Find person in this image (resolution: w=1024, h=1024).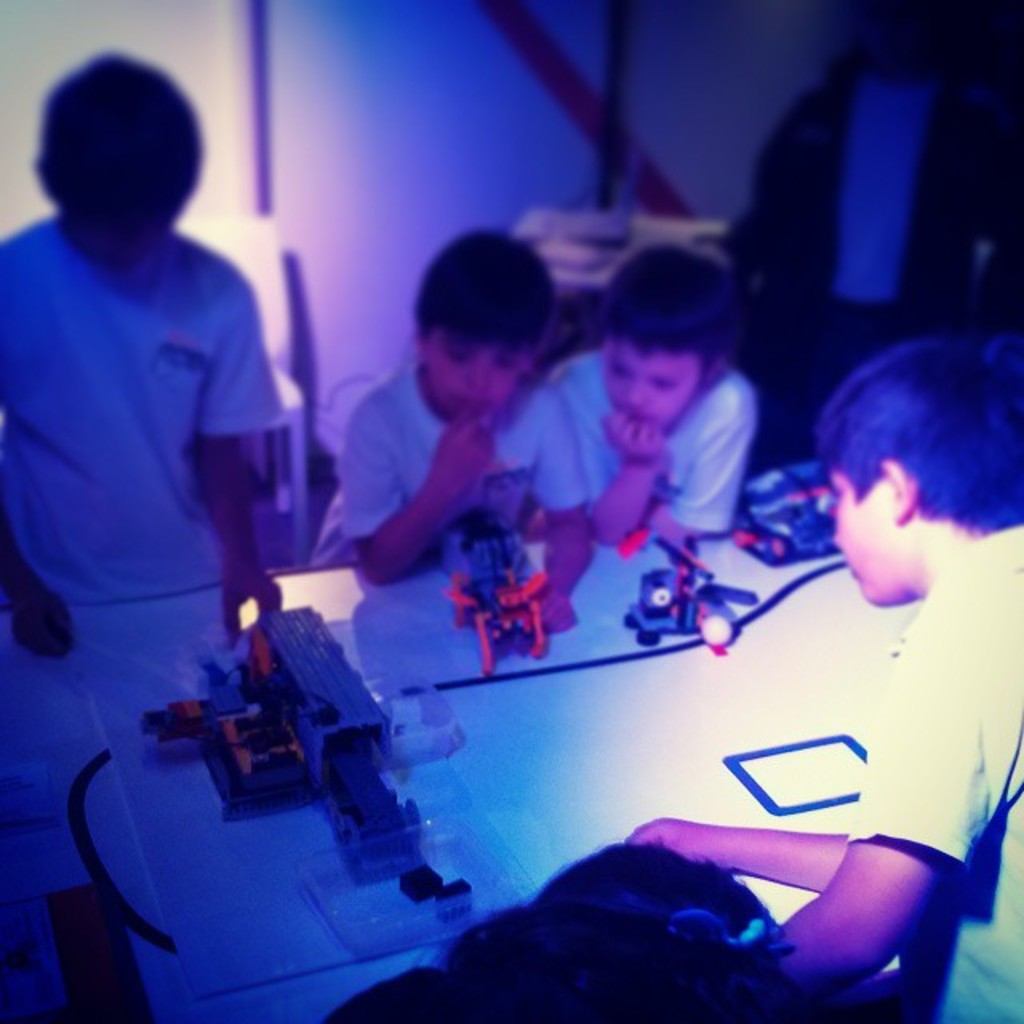
locate(557, 243, 758, 554).
